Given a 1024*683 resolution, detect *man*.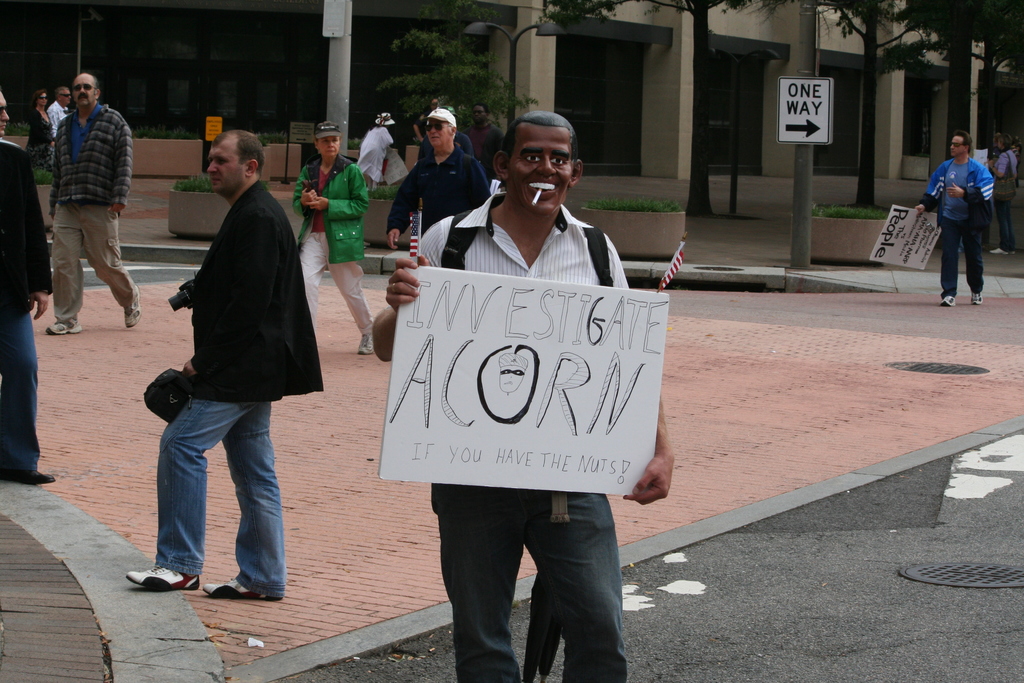
pyautogui.locateOnScreen(0, 94, 60, 486).
